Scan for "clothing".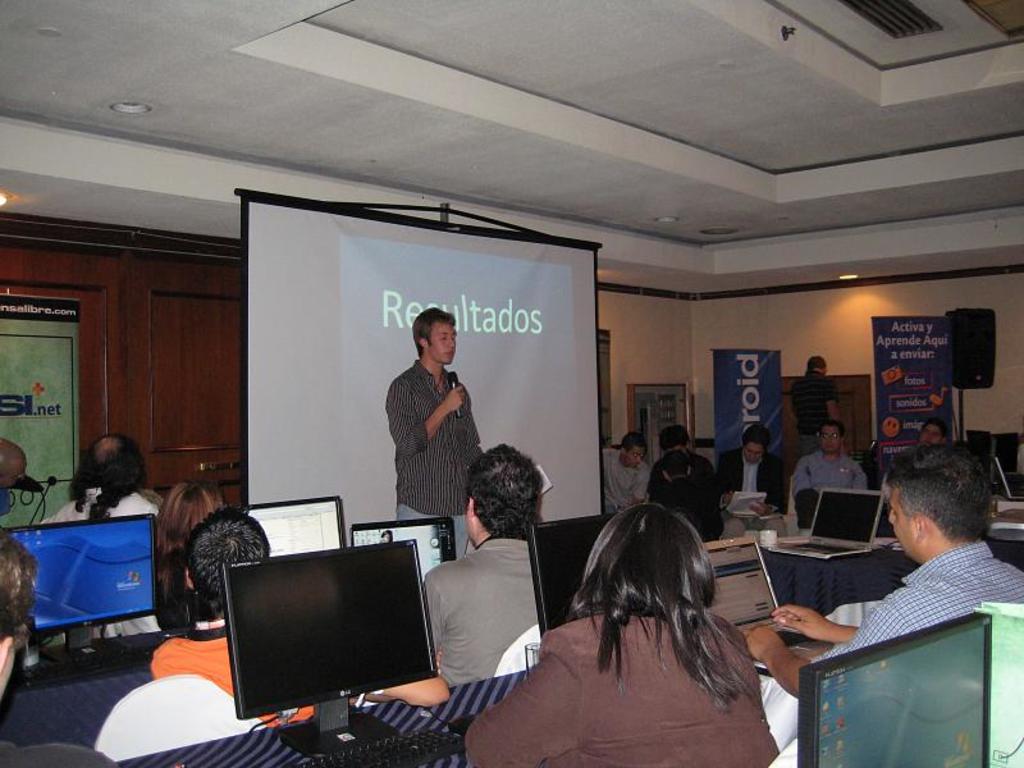
Scan result: <box>33,488,157,637</box>.
